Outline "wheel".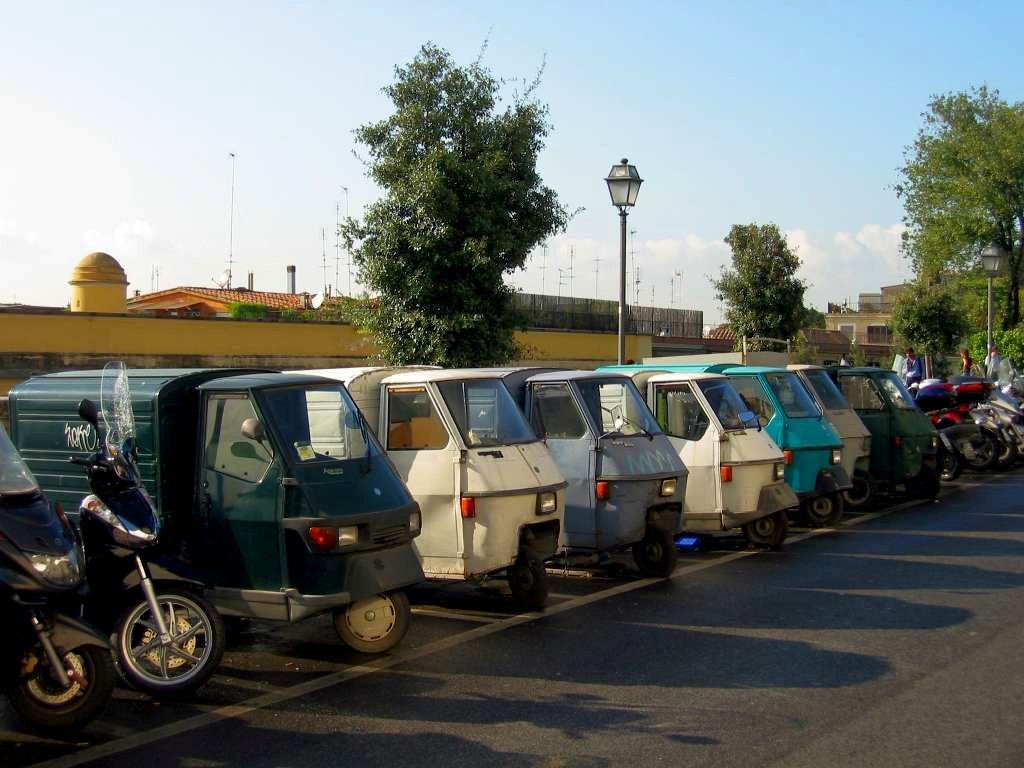
Outline: [x1=118, y1=583, x2=214, y2=691].
